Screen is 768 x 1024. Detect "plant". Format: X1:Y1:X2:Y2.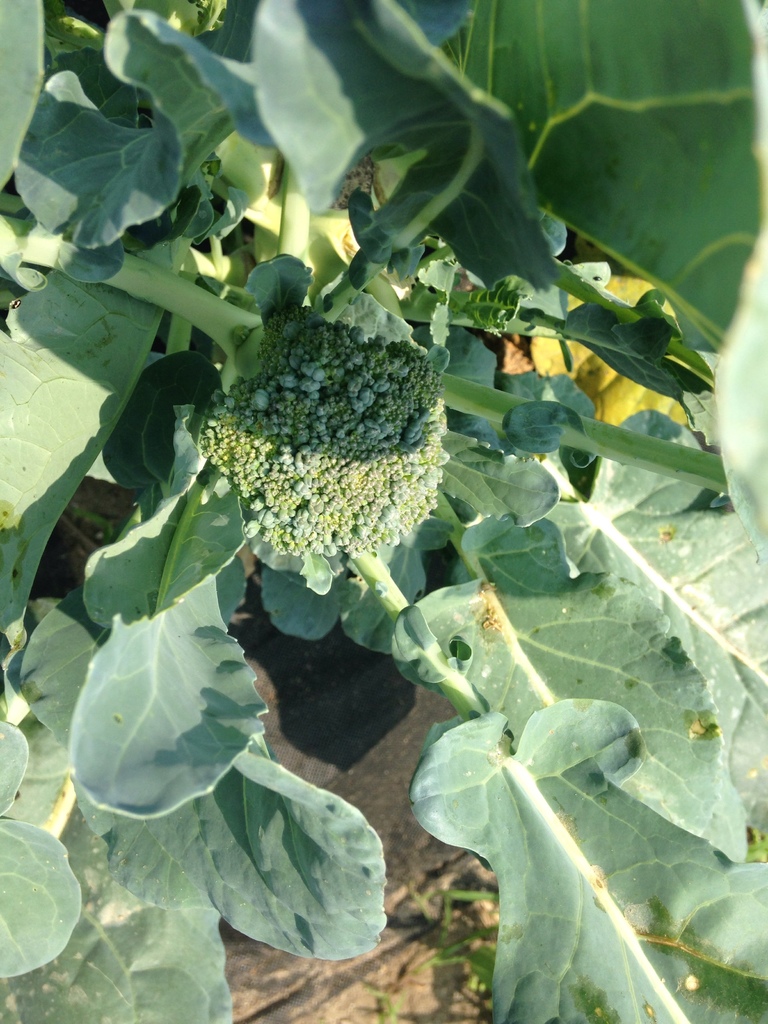
0:35:741:1001.
